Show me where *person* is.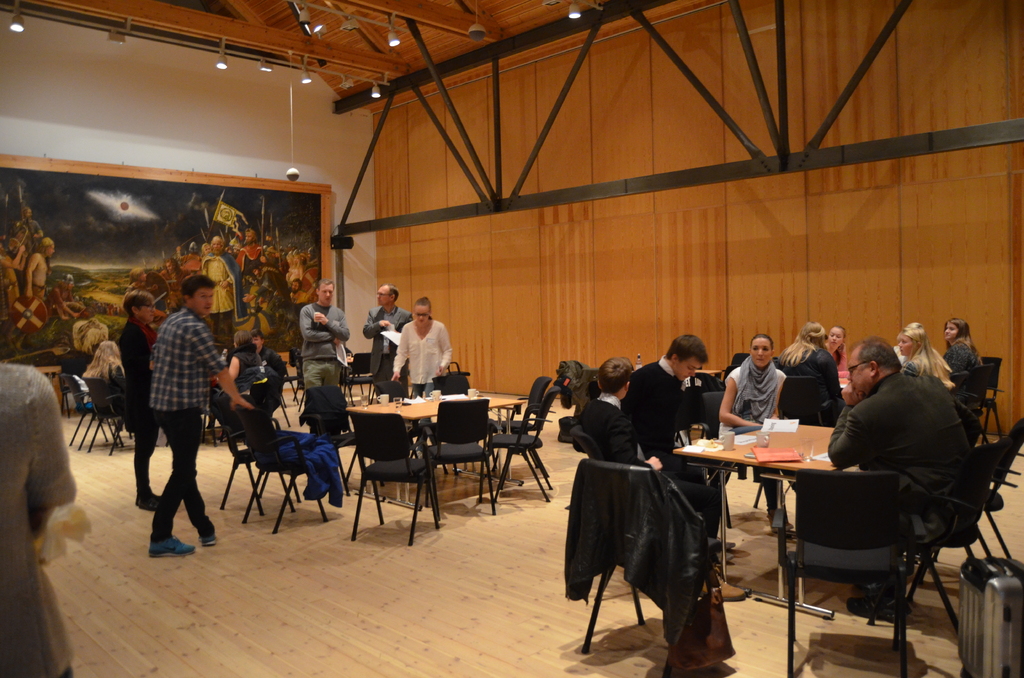
*person* is at <bbox>78, 336, 136, 396</bbox>.
